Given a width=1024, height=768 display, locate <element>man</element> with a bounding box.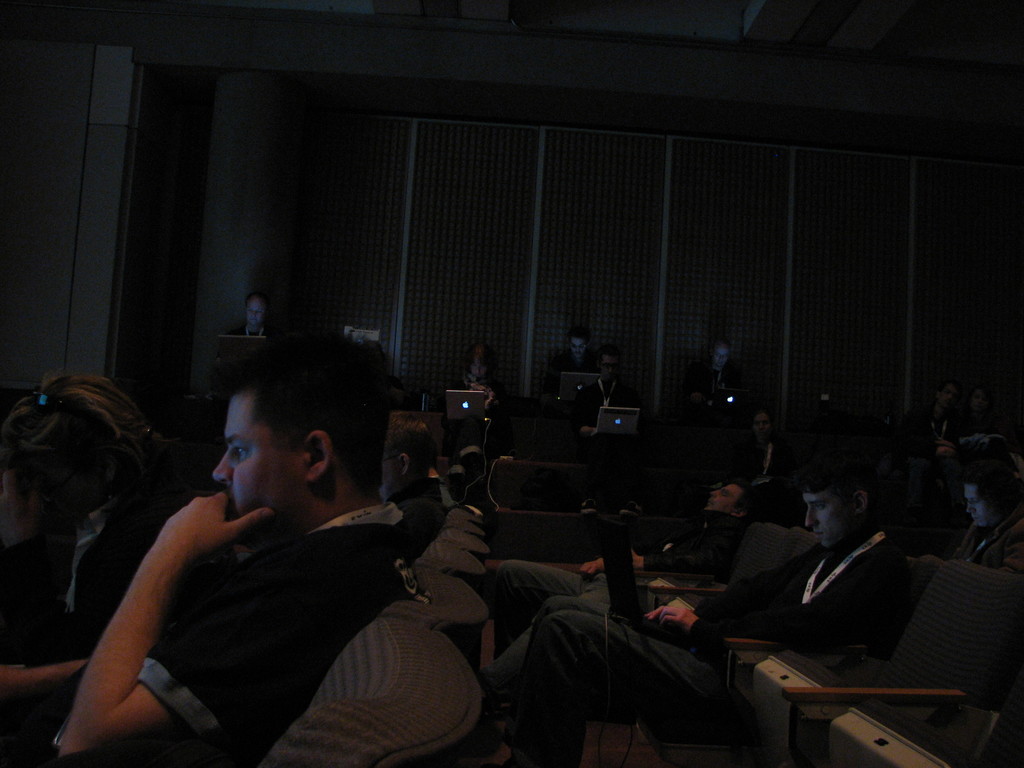
Located: pyautogui.locateOnScreen(497, 481, 751, 660).
